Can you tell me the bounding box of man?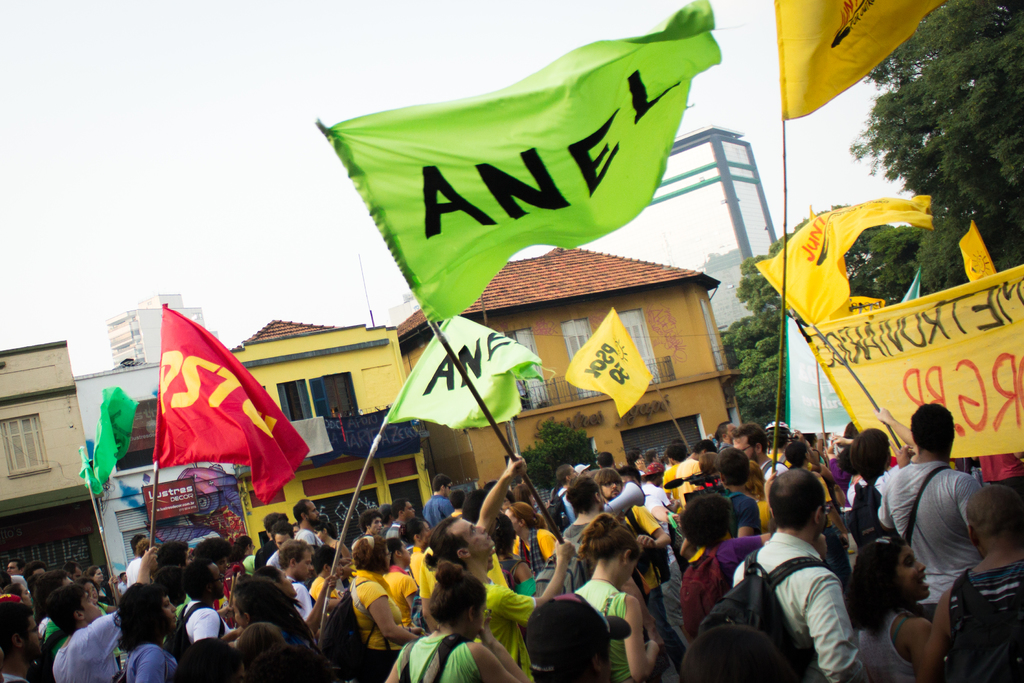
Rect(663, 443, 700, 497).
